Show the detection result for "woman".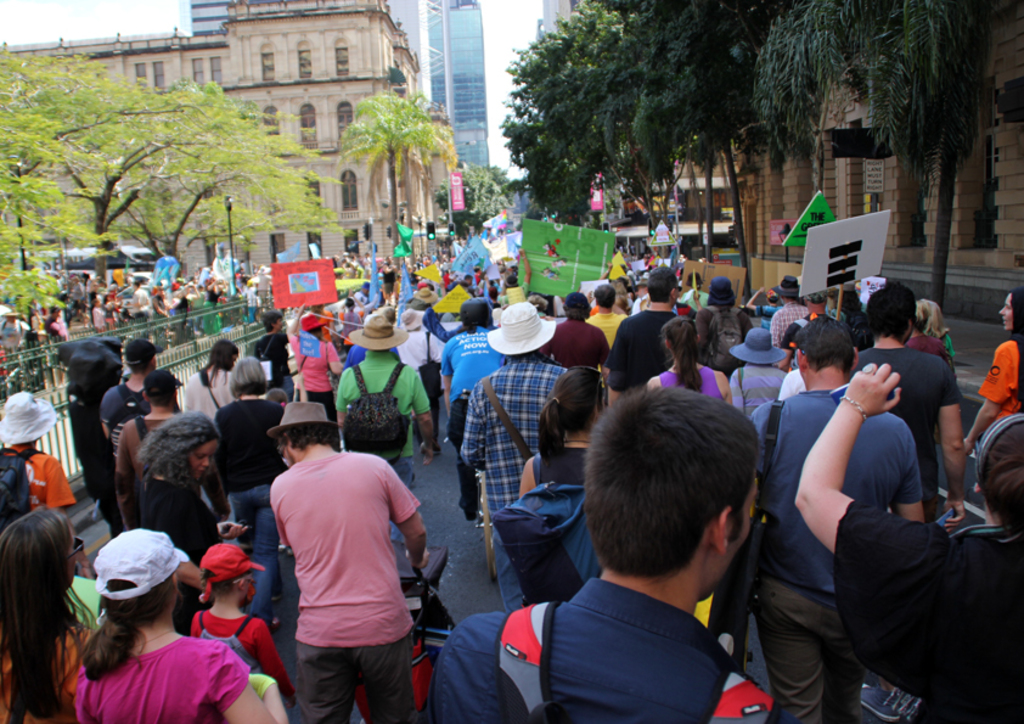
{"x1": 962, "y1": 288, "x2": 1022, "y2": 456}.
